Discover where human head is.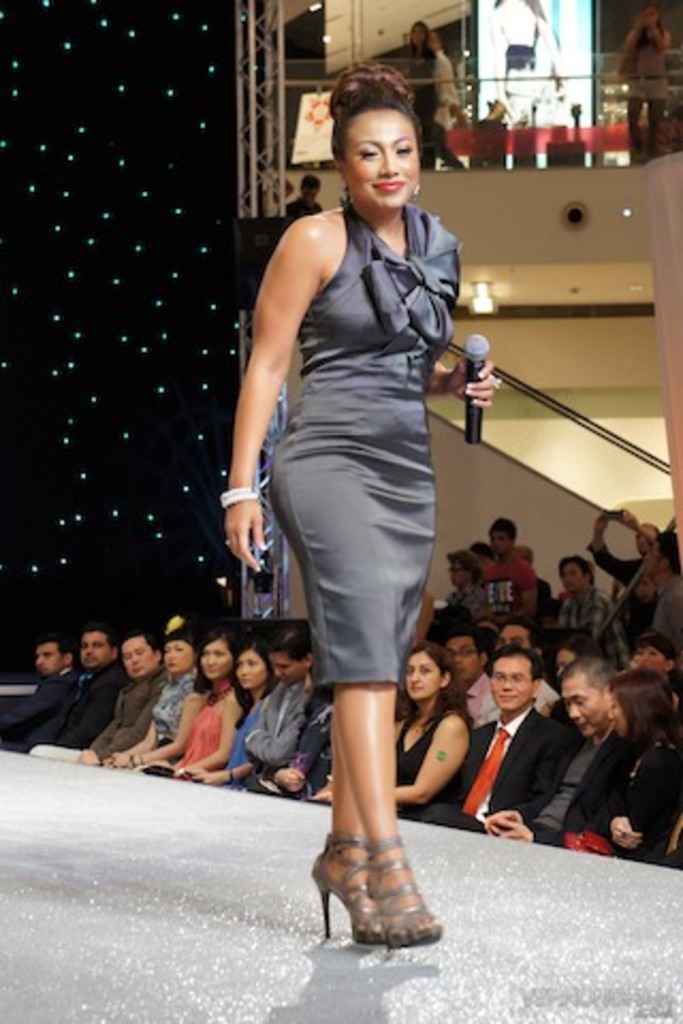
Discovered at (x1=485, y1=518, x2=514, y2=561).
